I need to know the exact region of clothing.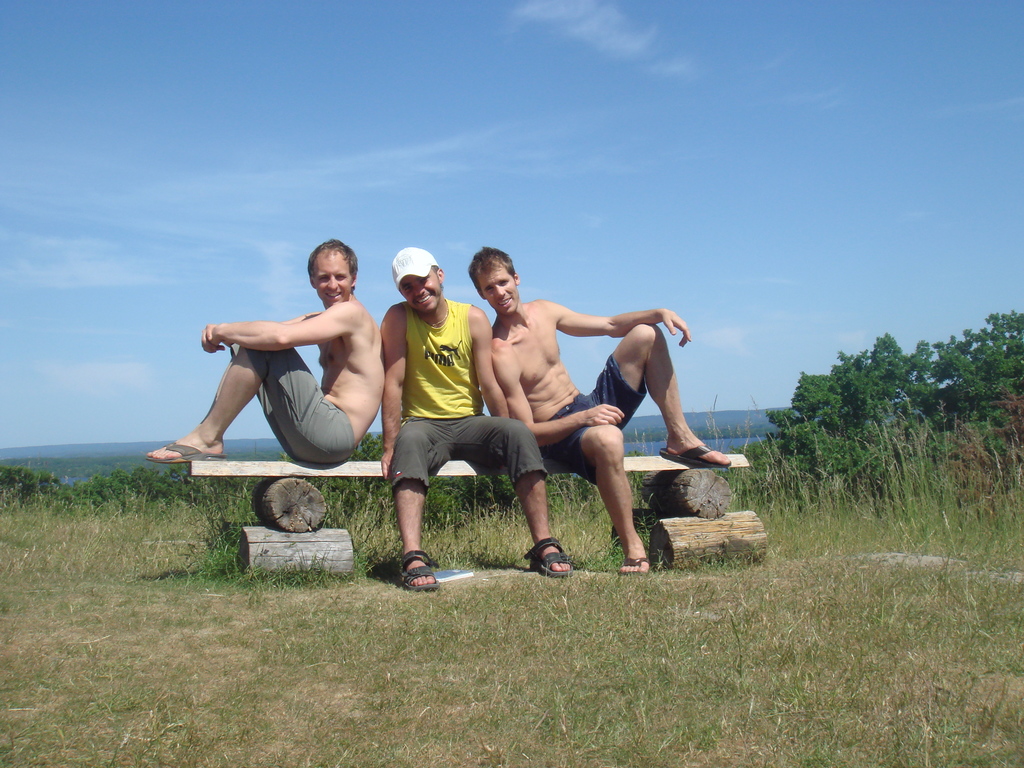
Region: box(387, 298, 547, 486).
